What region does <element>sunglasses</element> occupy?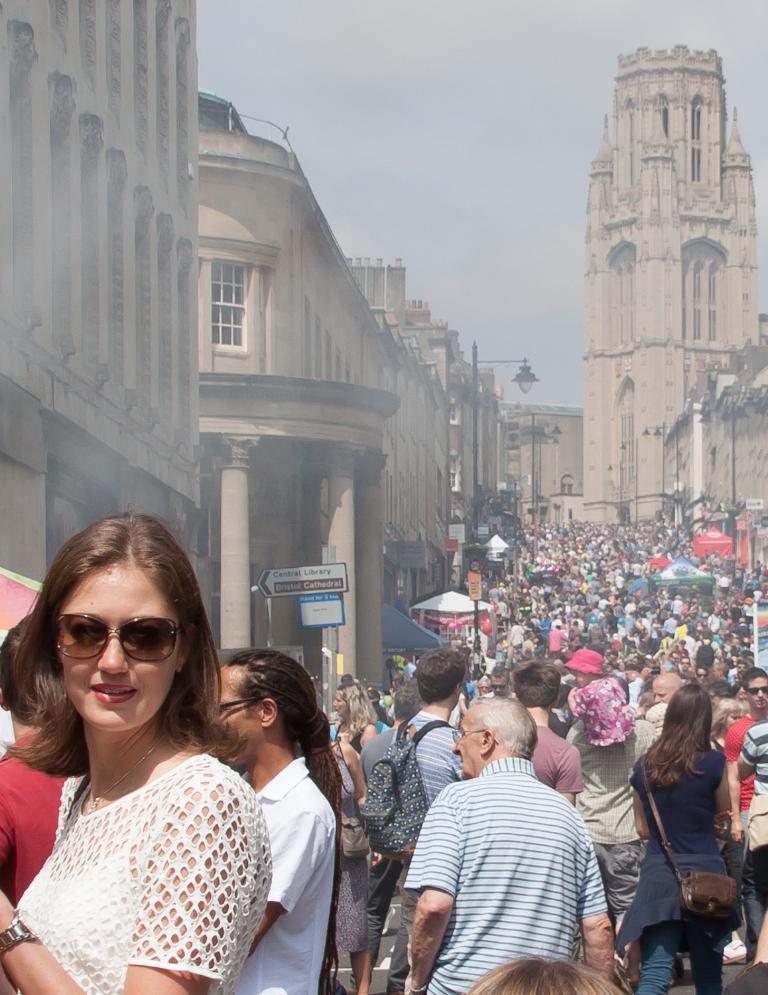
{"left": 743, "top": 684, "right": 767, "bottom": 698}.
